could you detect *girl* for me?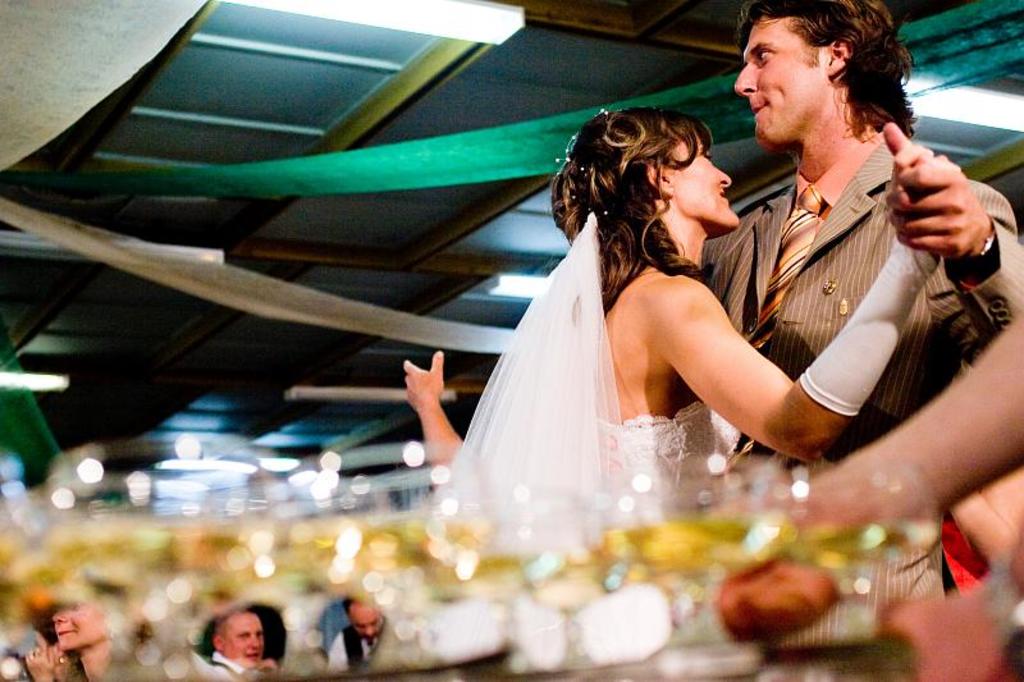
Detection result: region(430, 107, 961, 546).
